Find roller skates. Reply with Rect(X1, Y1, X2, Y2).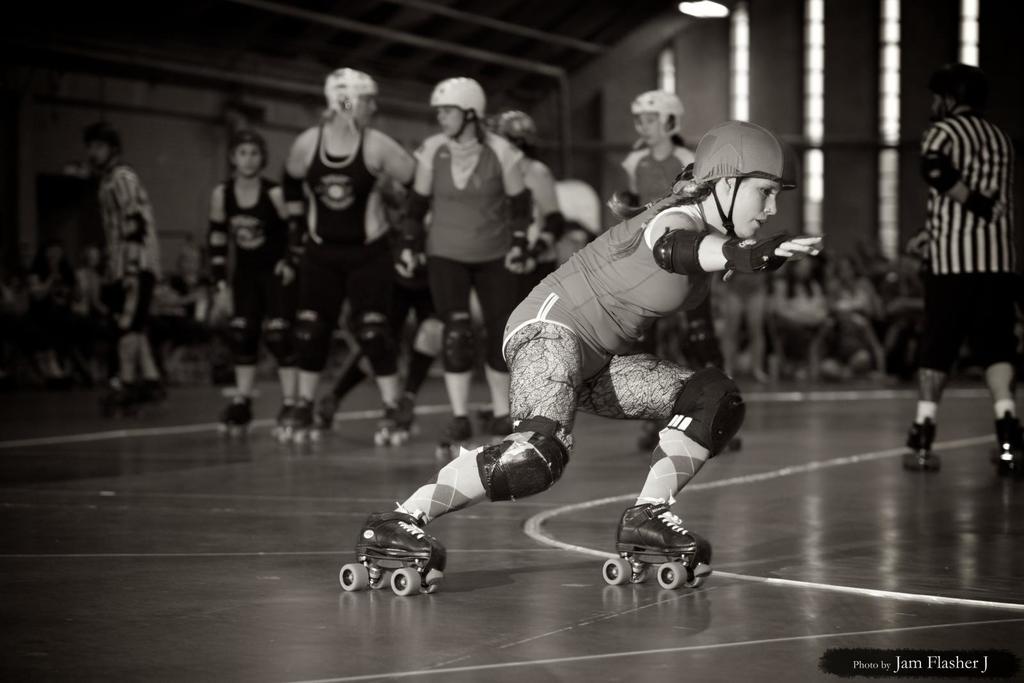
Rect(219, 400, 257, 440).
